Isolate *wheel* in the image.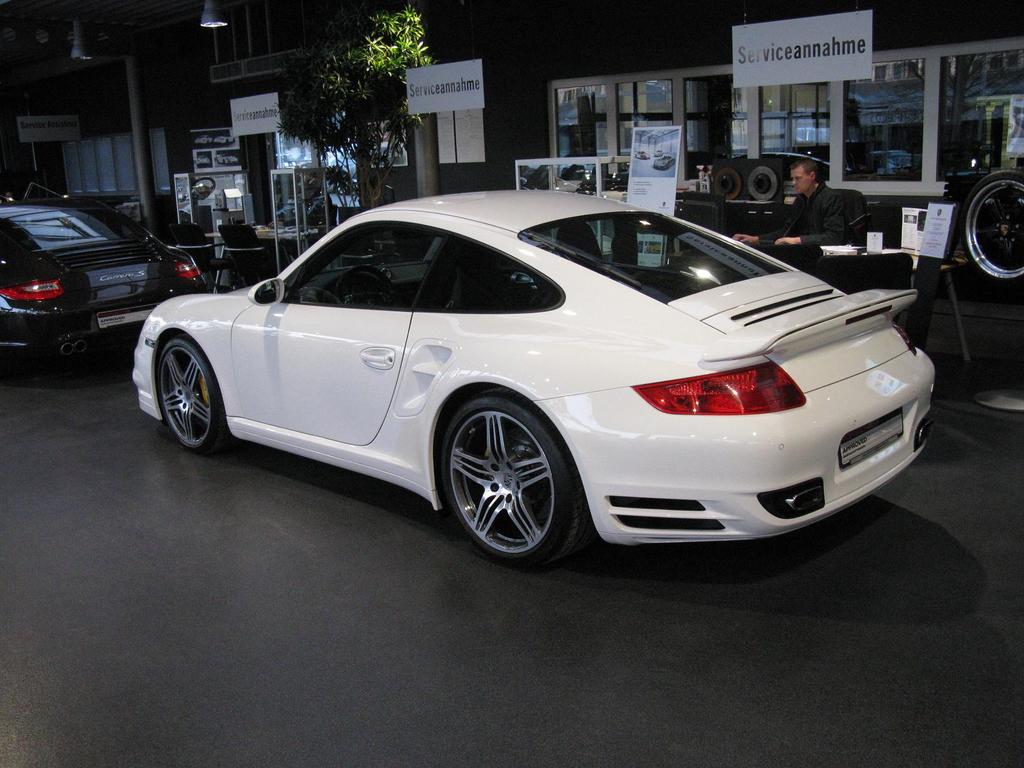
Isolated region: x1=335 y1=267 x2=396 y2=309.
